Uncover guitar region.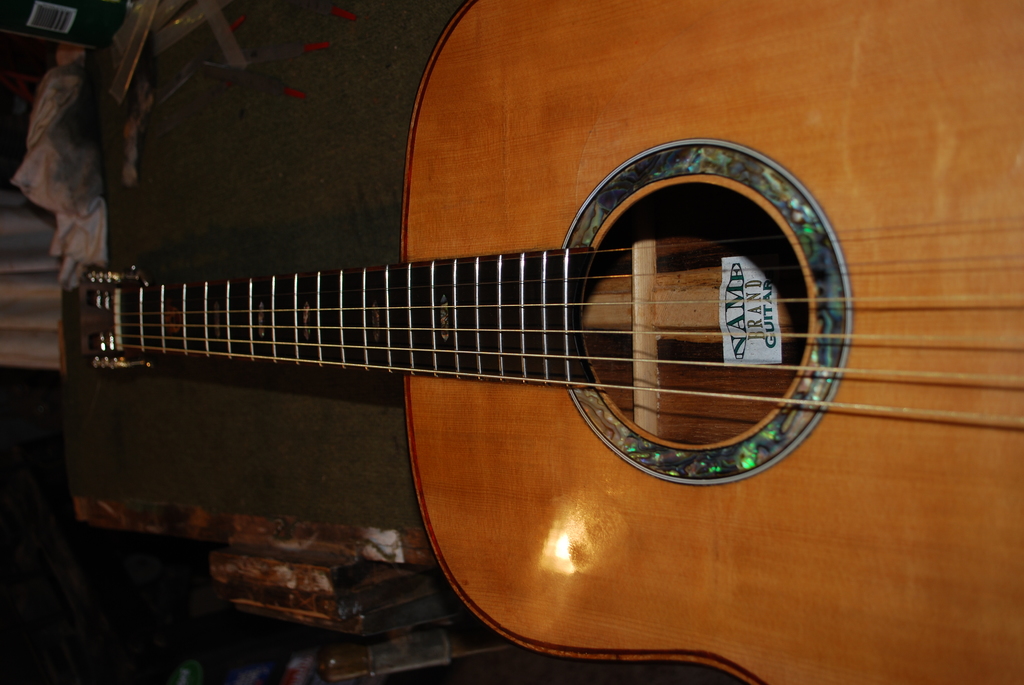
Uncovered: rect(80, 0, 1023, 684).
